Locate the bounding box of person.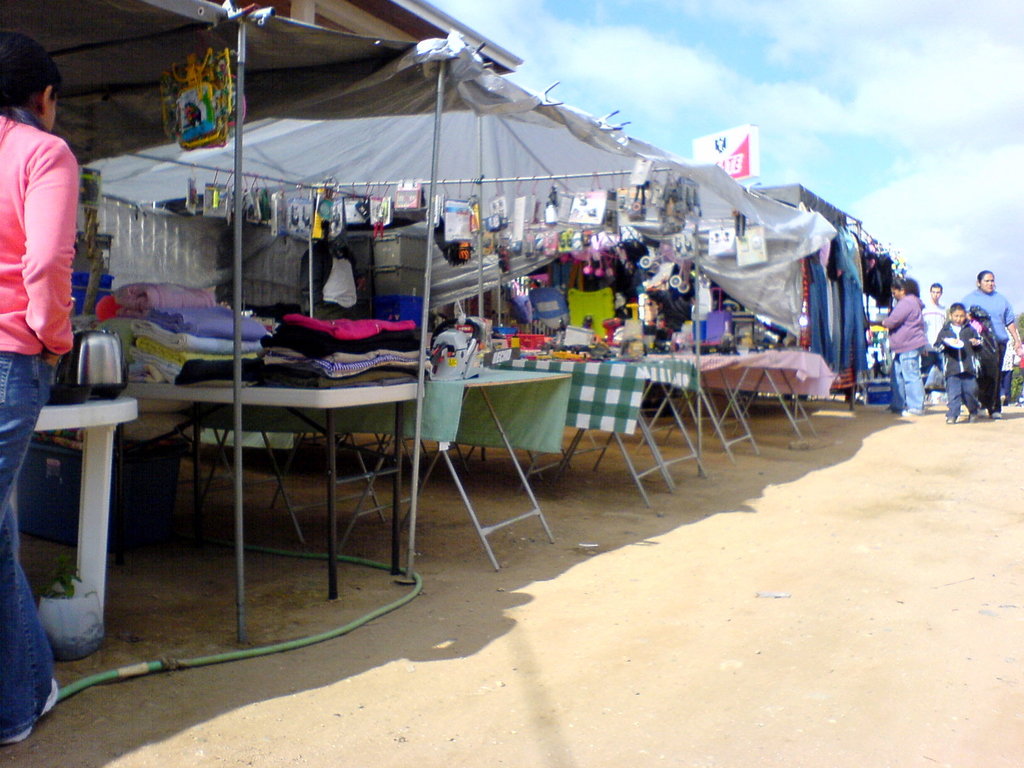
Bounding box: (932, 310, 982, 422).
